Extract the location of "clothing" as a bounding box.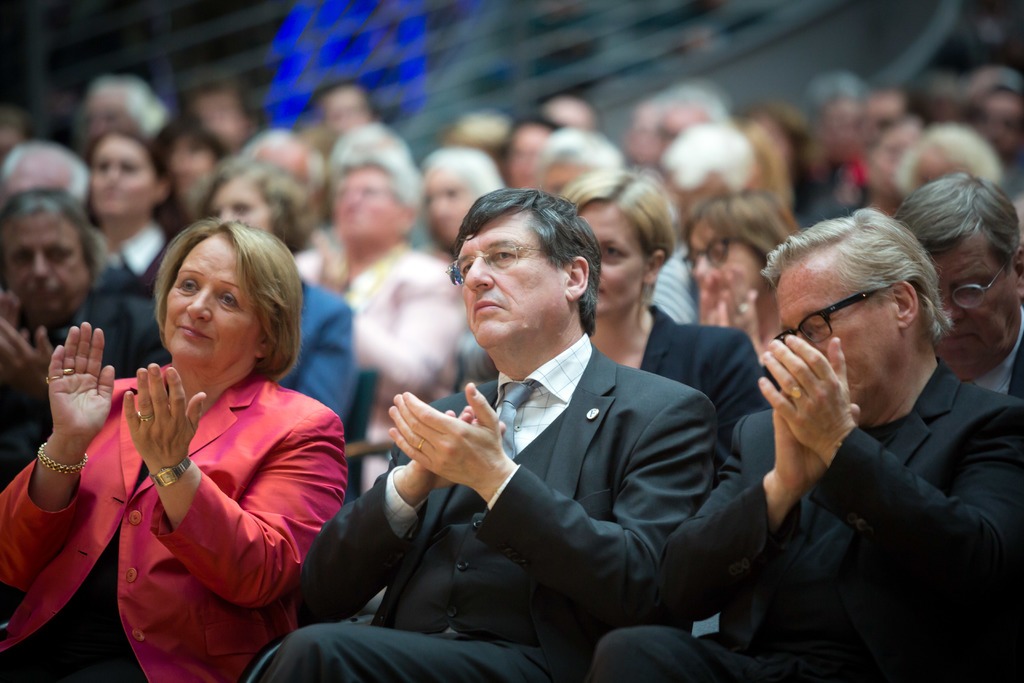
(left=625, top=243, right=702, bottom=313).
